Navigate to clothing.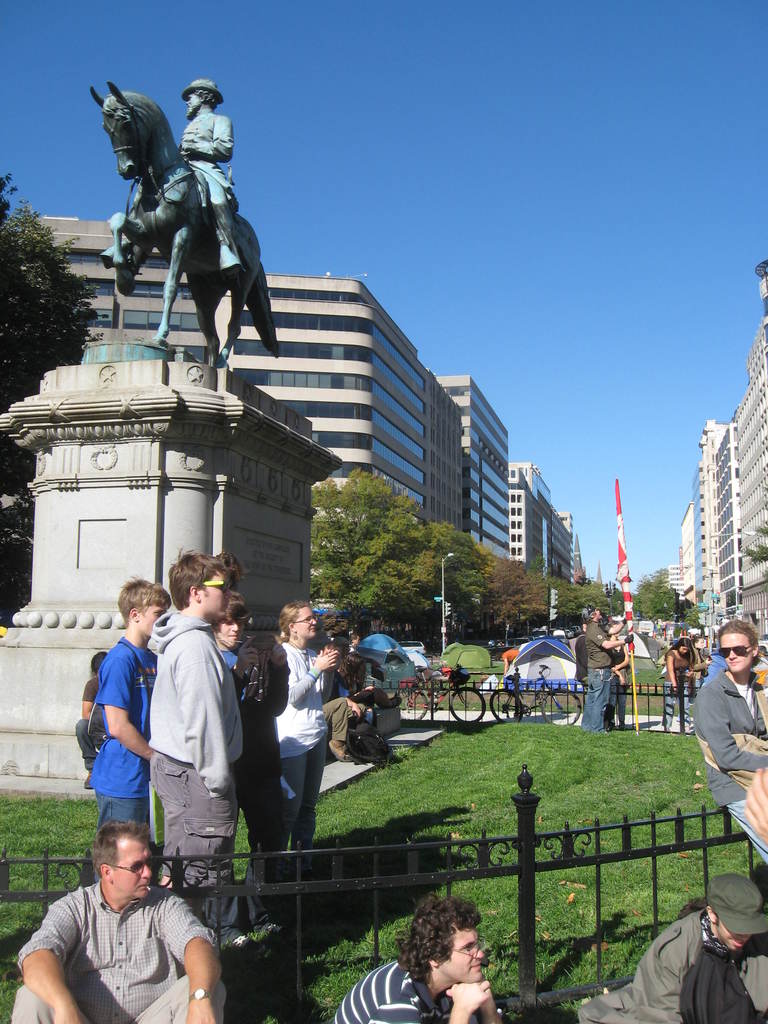
Navigation target: left=666, top=646, right=694, bottom=729.
